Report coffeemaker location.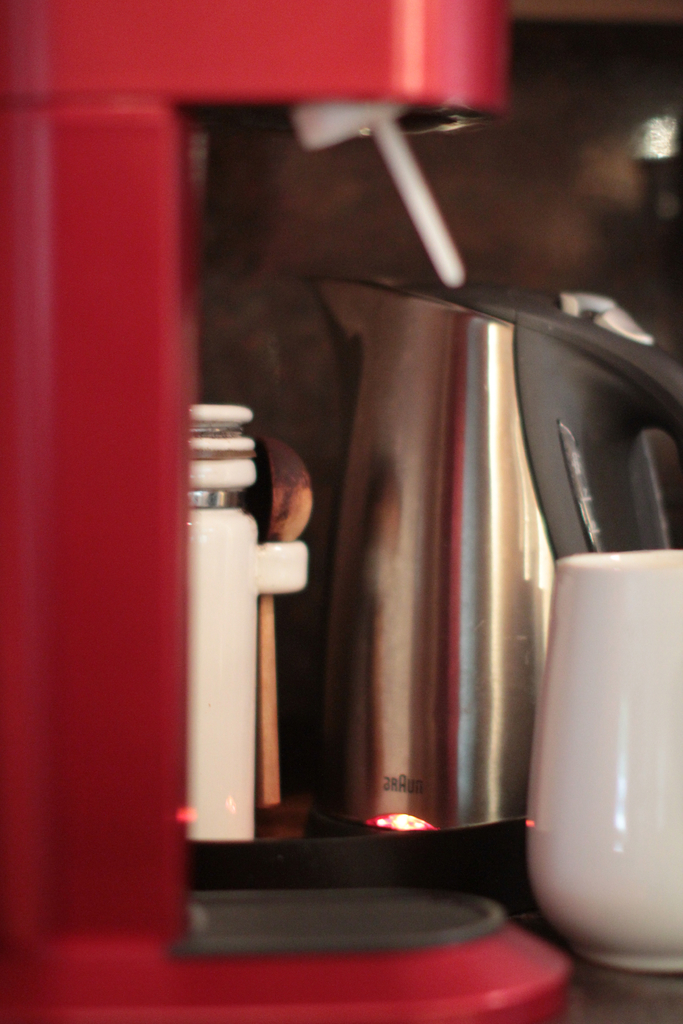
Report: bbox=[0, 0, 573, 1023].
